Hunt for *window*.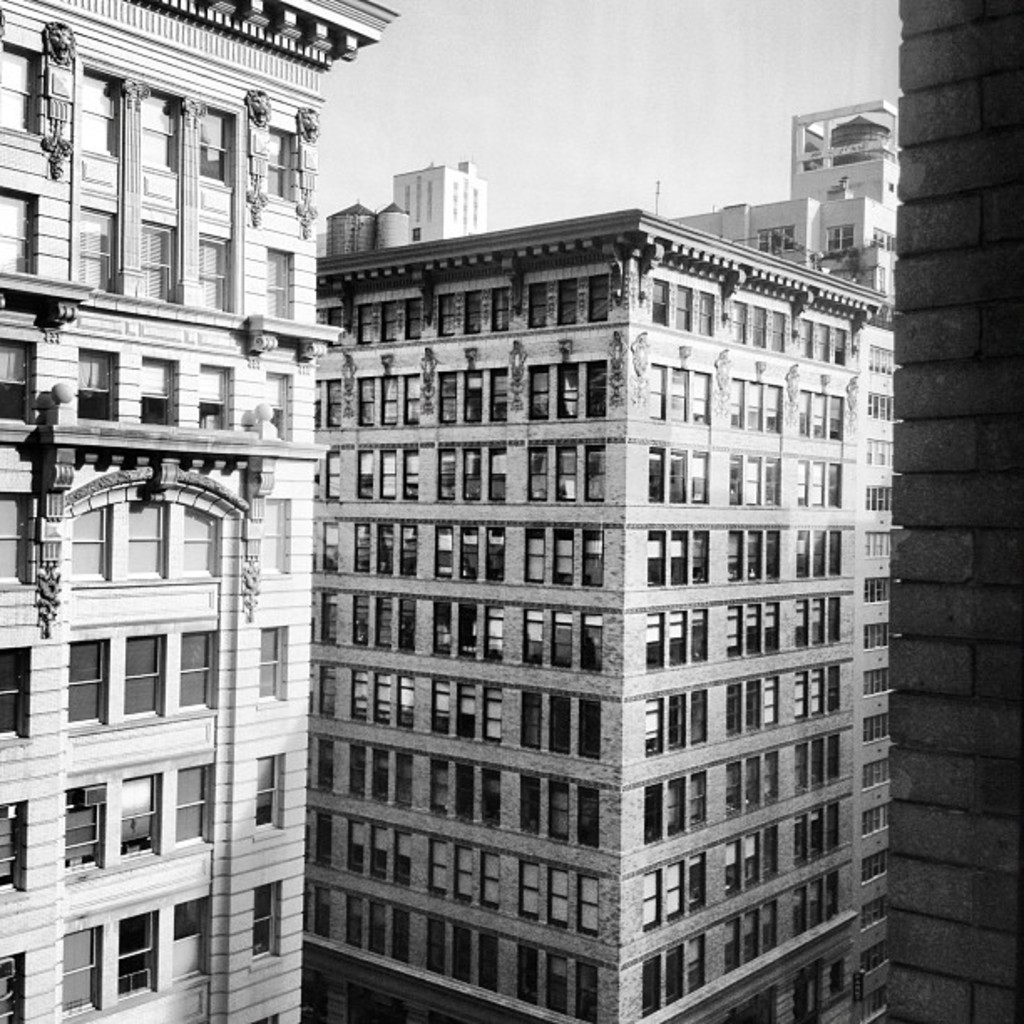
Hunted down at {"x1": 765, "y1": 893, "x2": 778, "y2": 957}.
